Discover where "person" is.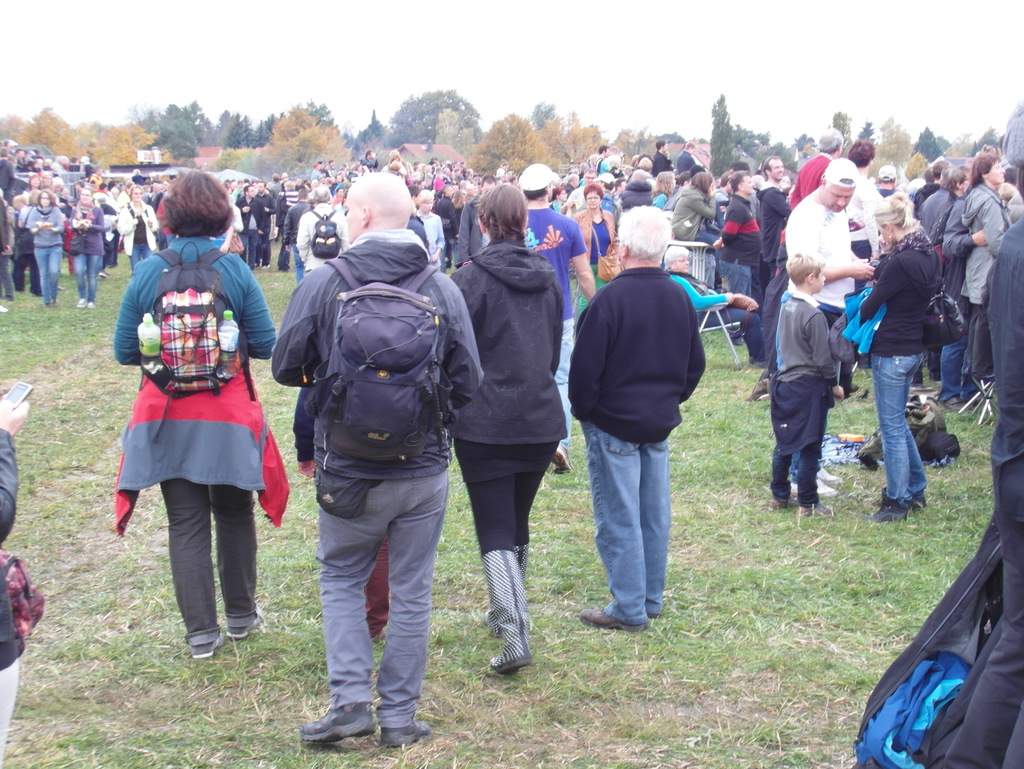
Discovered at (10, 197, 38, 297).
